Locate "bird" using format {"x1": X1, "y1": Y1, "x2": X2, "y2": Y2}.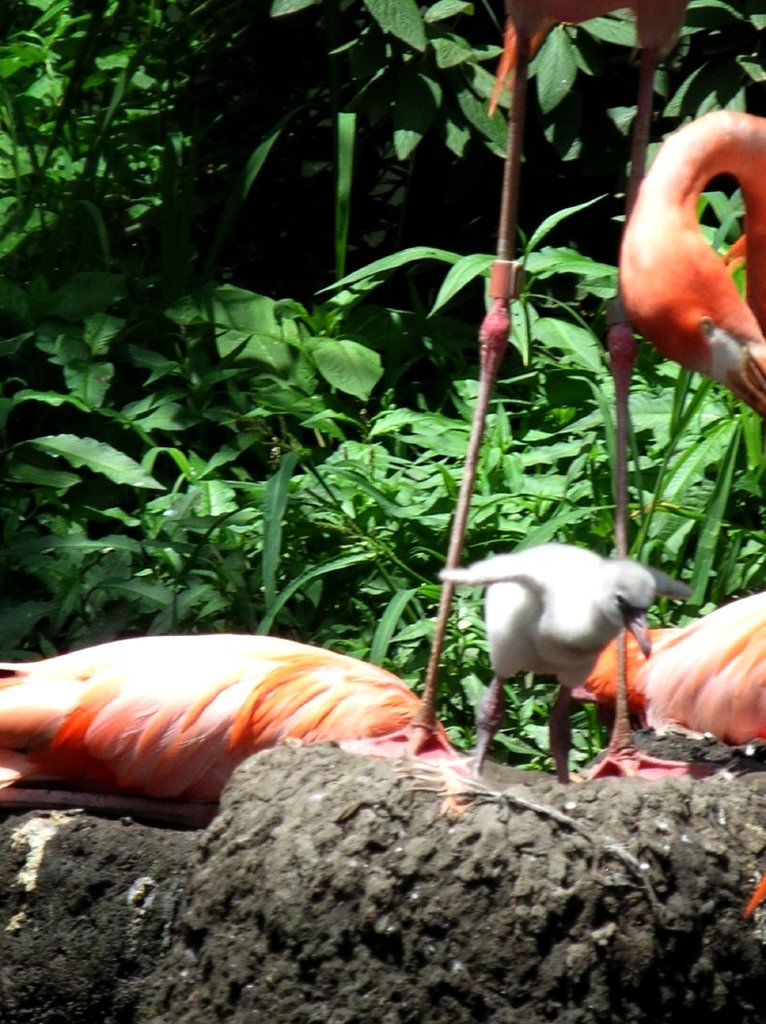
{"x1": 453, "y1": 553, "x2": 676, "y2": 774}.
